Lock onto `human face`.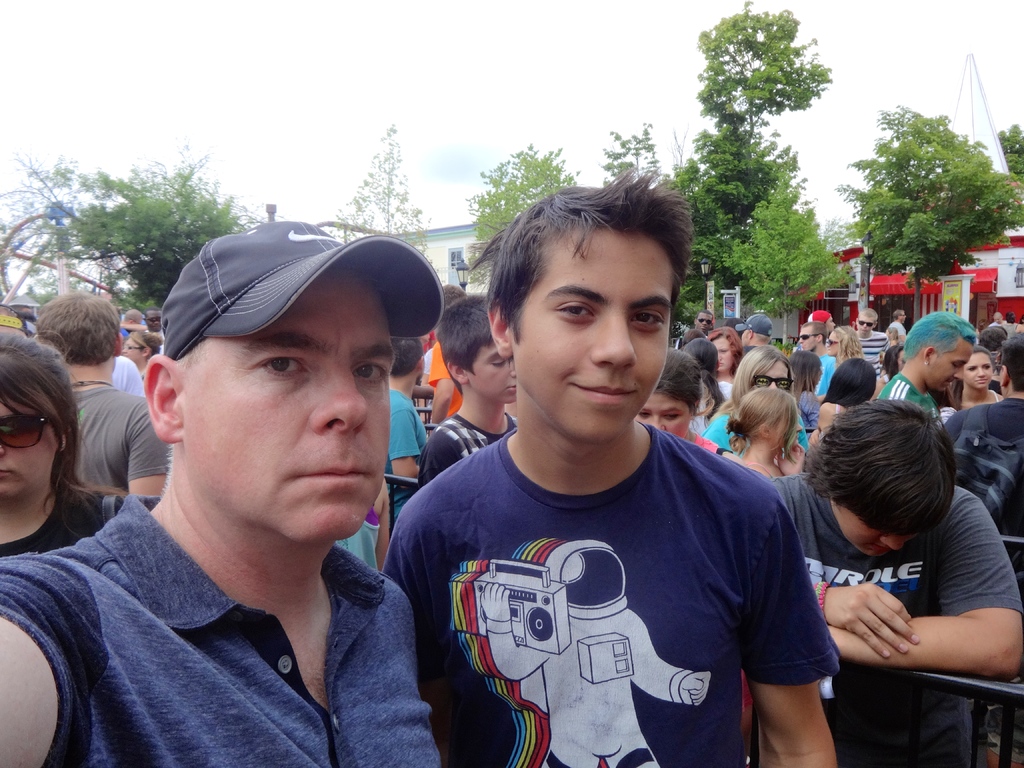
Locked: detection(750, 360, 791, 394).
